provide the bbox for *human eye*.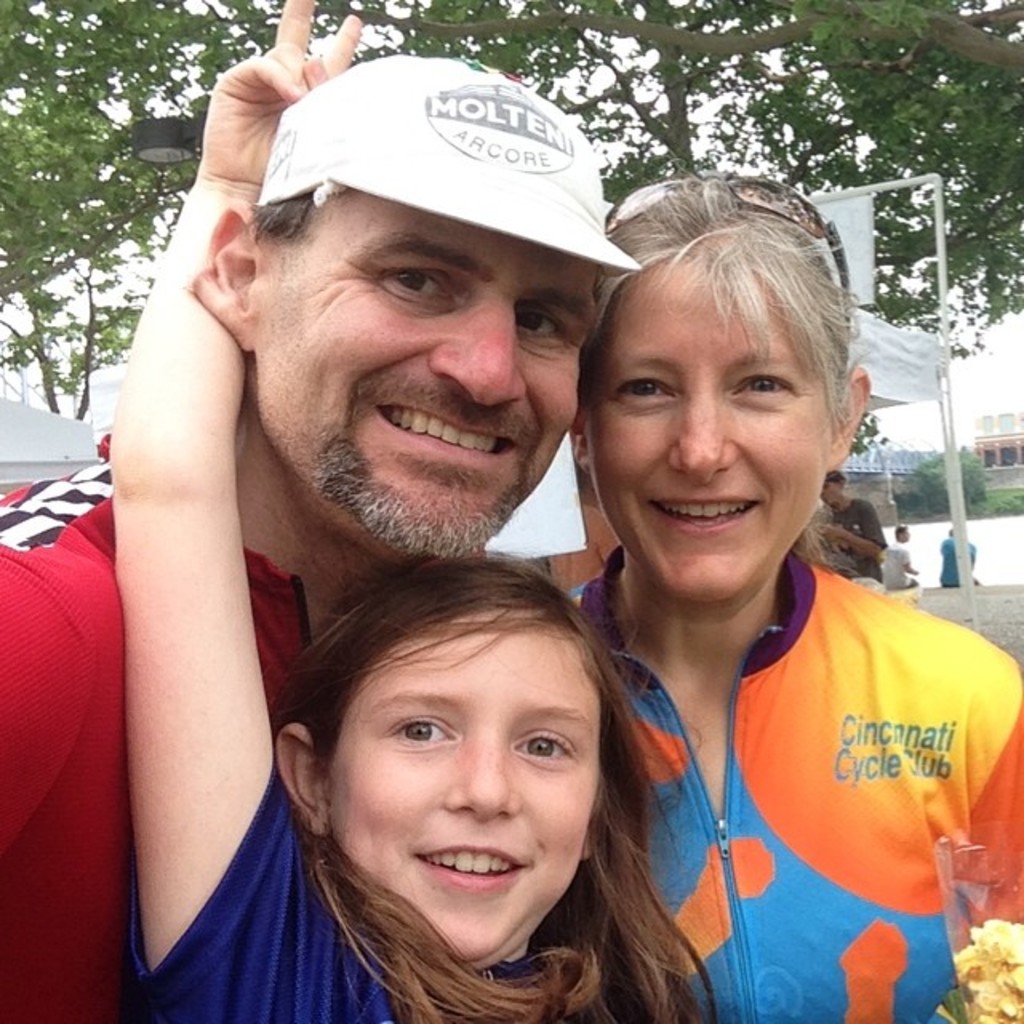
x1=371 y1=256 x2=458 y2=312.
